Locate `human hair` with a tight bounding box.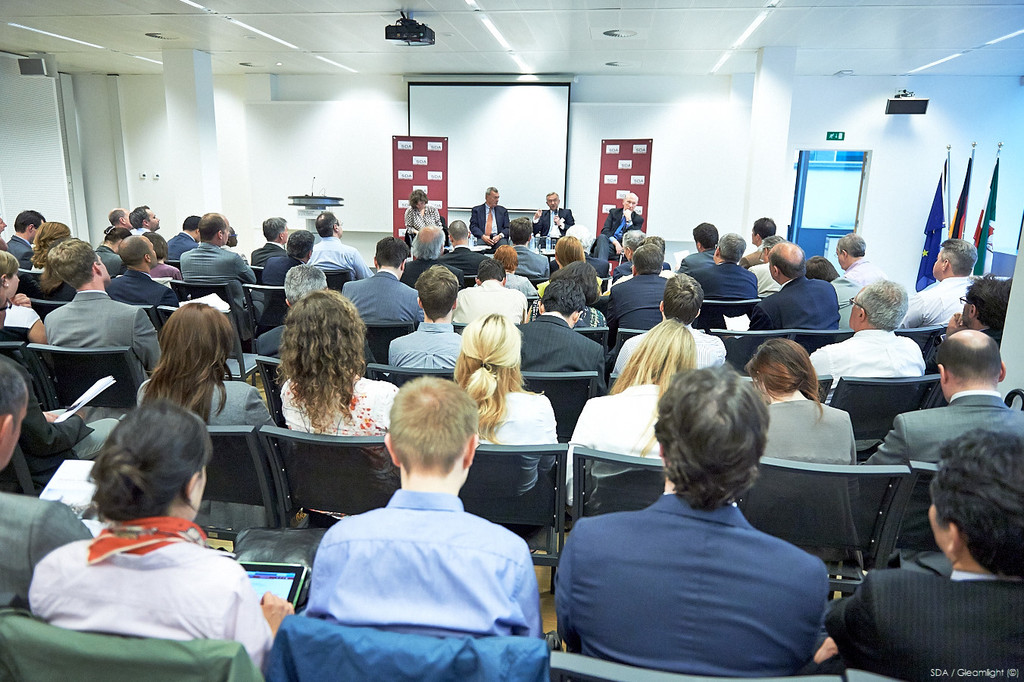
[x1=943, y1=236, x2=979, y2=276].
